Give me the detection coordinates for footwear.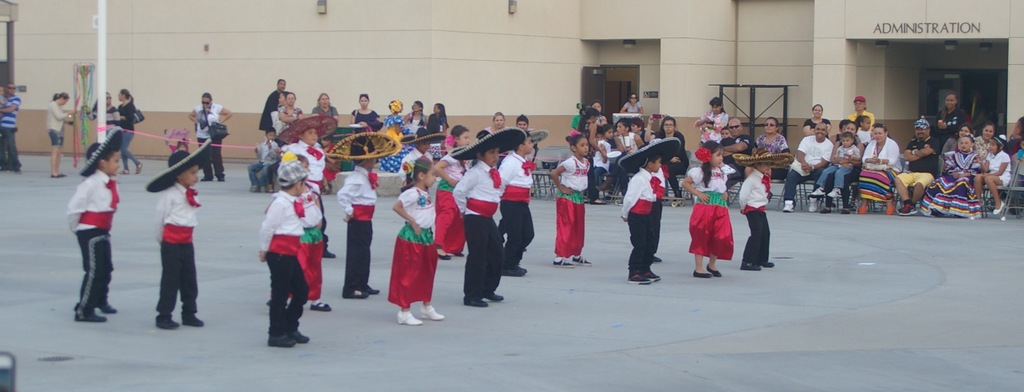
x1=739 y1=262 x2=761 y2=269.
